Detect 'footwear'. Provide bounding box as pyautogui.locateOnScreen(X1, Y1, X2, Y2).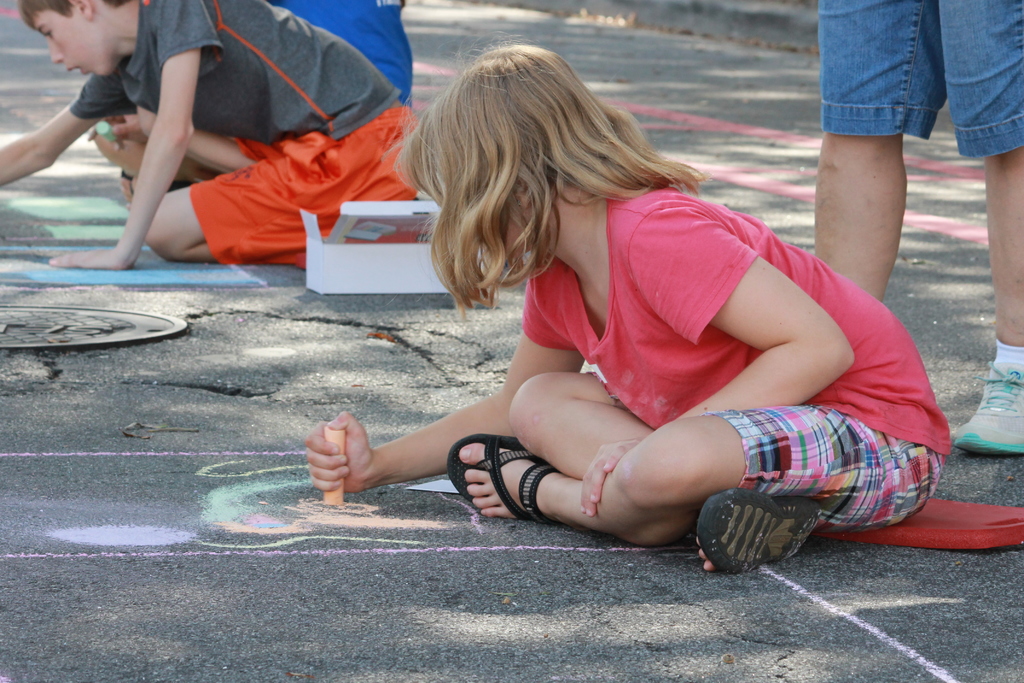
pyautogui.locateOnScreen(689, 488, 829, 582).
